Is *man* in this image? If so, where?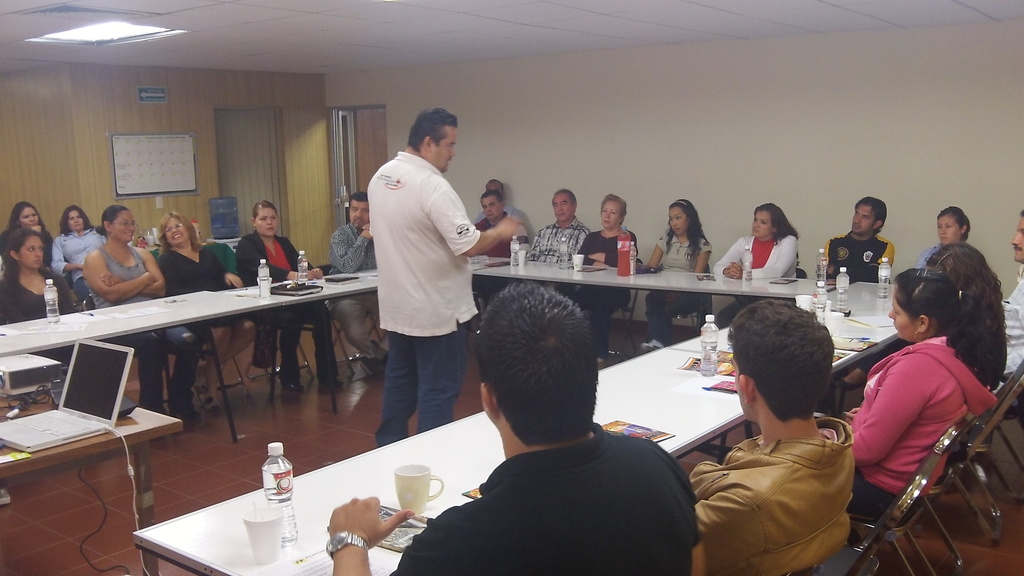
Yes, at [470, 193, 527, 265].
